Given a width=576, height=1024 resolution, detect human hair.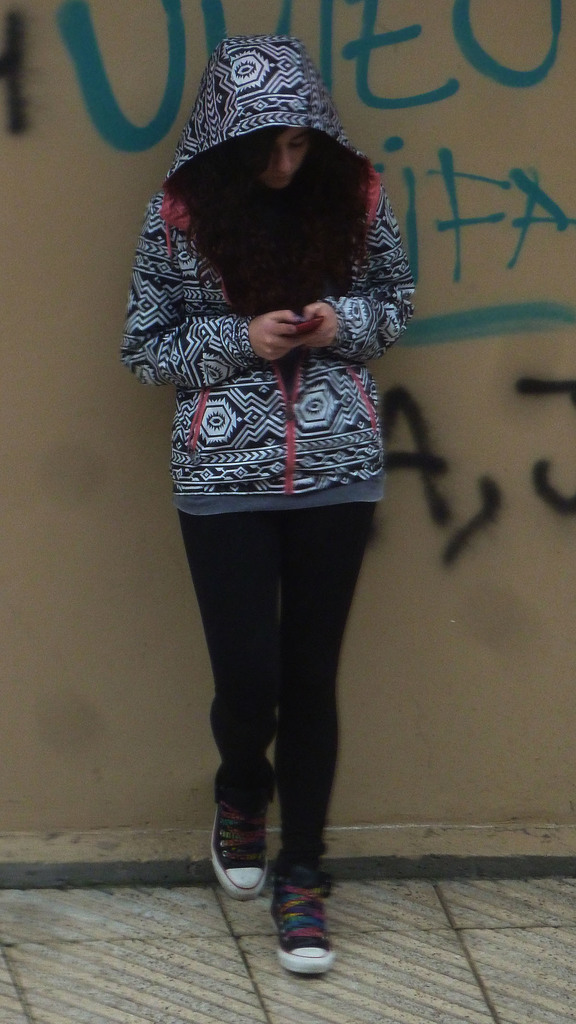
BBox(150, 95, 386, 337).
